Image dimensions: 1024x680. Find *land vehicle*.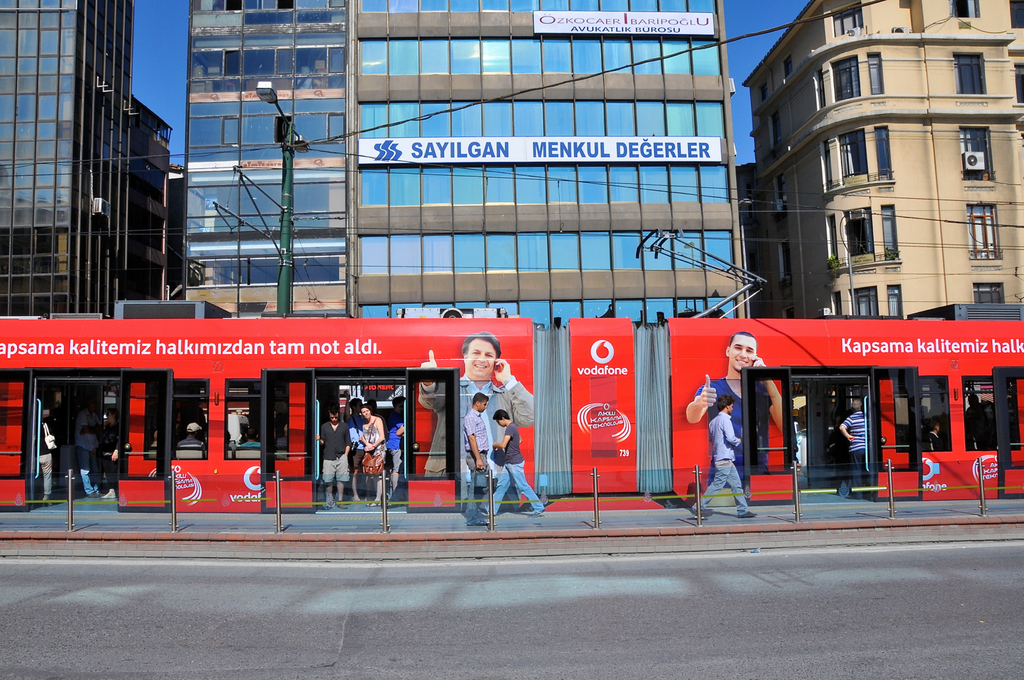
crop(0, 318, 1023, 505).
